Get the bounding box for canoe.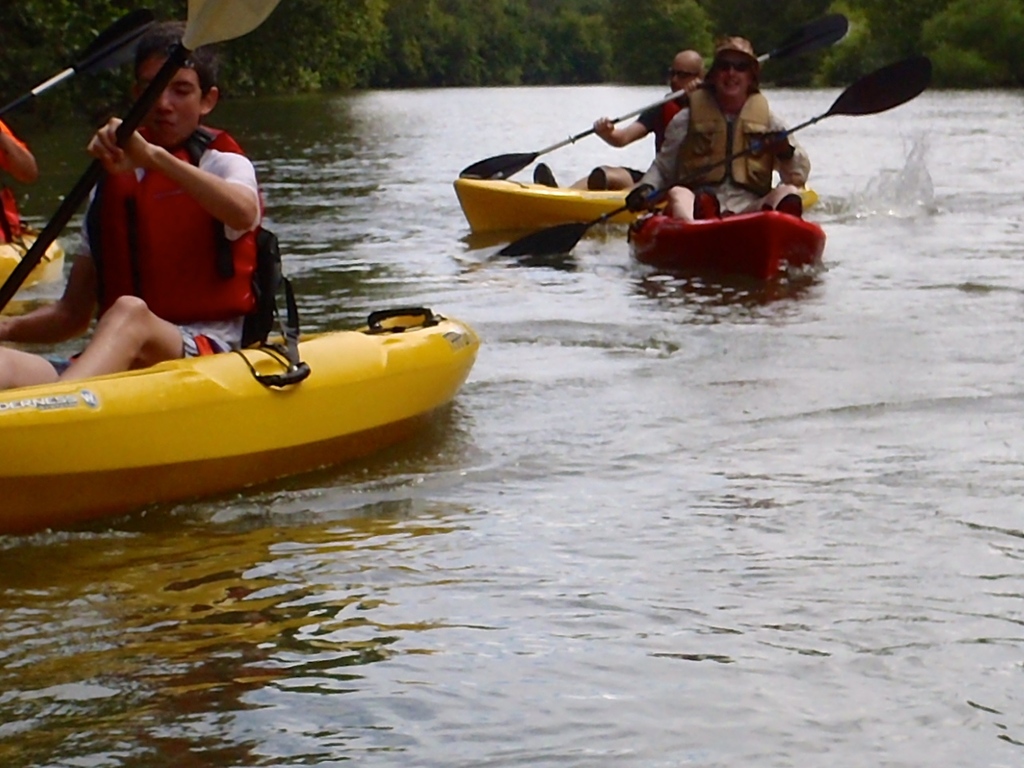
{"x1": 627, "y1": 212, "x2": 819, "y2": 291}.
